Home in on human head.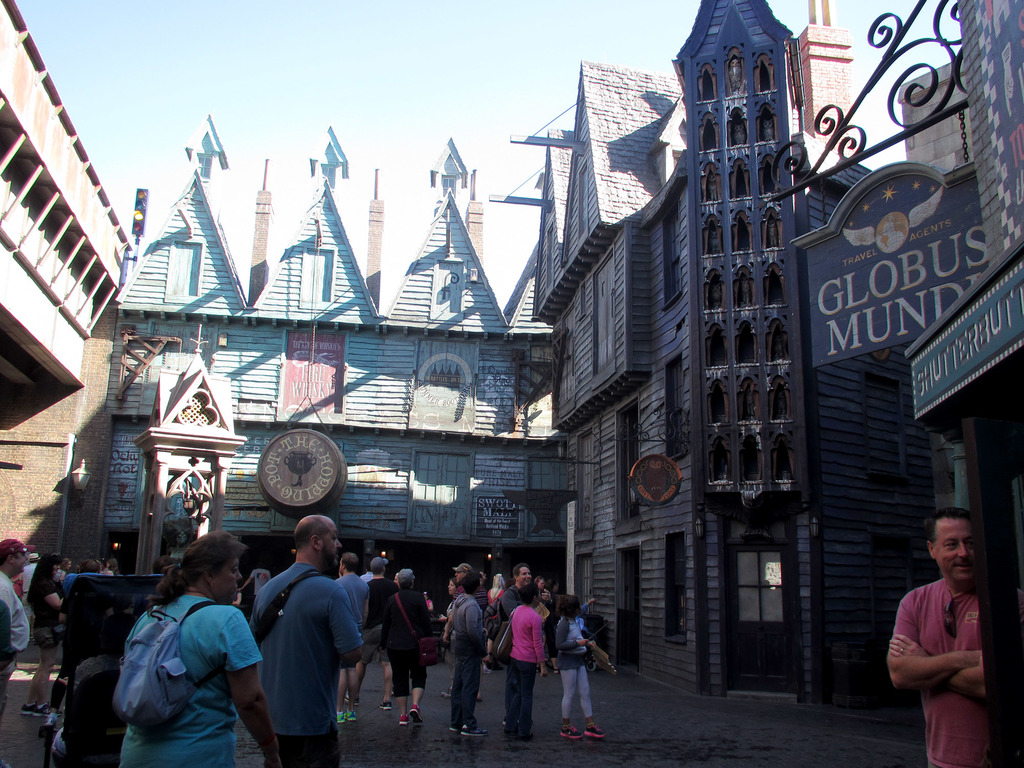
Homed in at <box>0,535,32,576</box>.
